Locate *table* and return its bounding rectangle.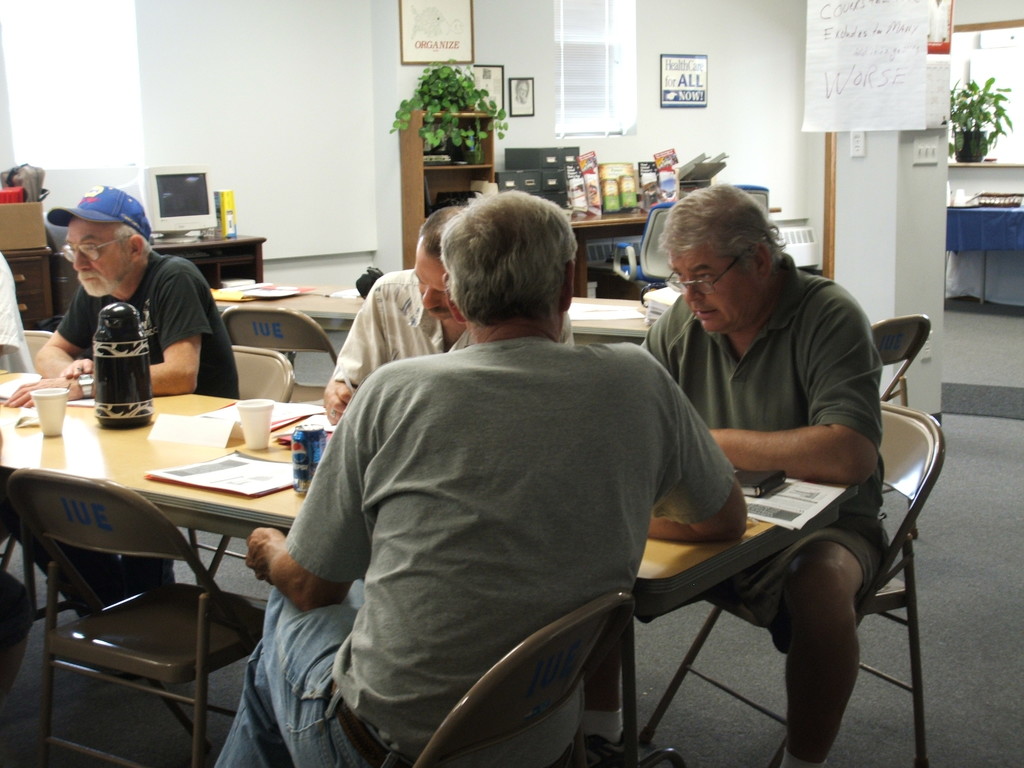
select_region(946, 200, 1023, 307).
